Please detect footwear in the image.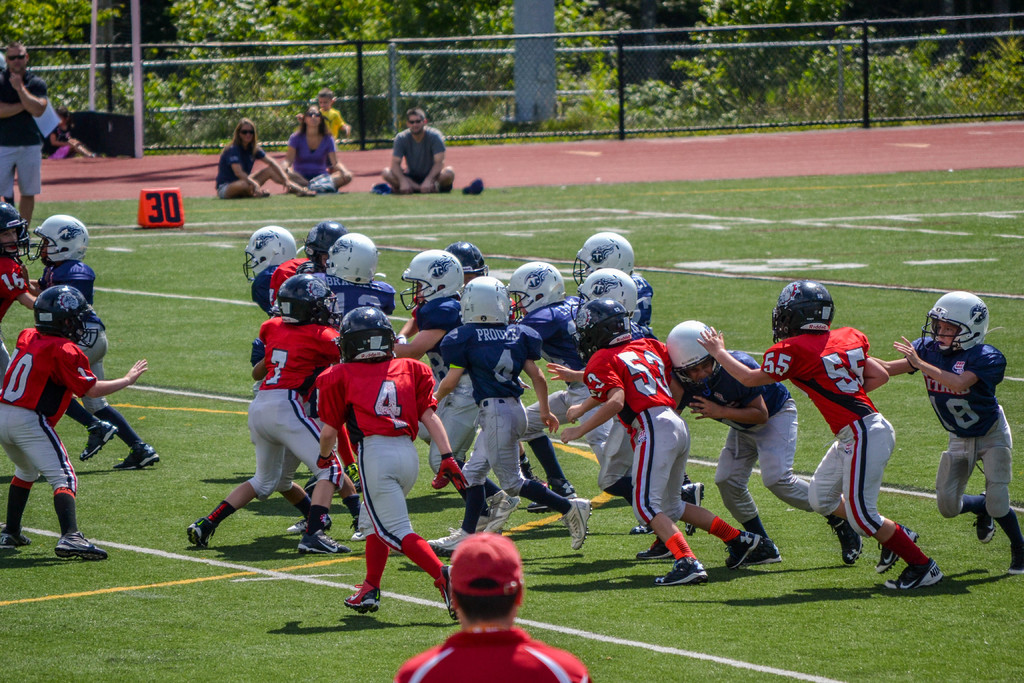
1005 545 1023 574.
